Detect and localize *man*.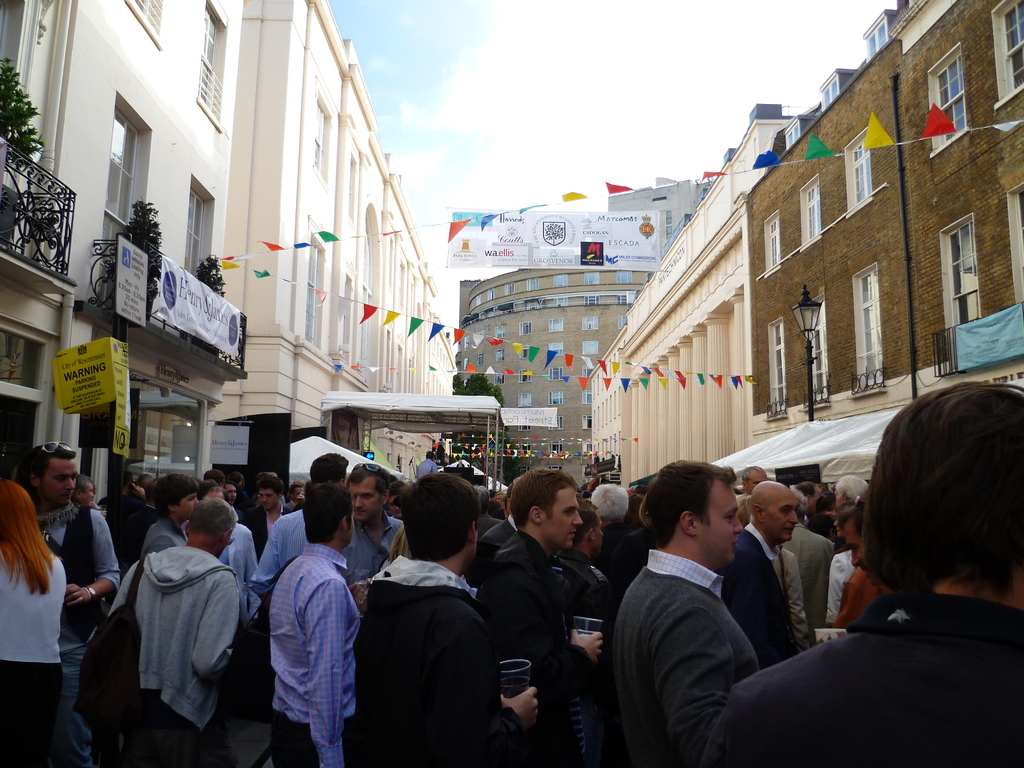
Localized at l=554, t=503, r=605, b=685.
